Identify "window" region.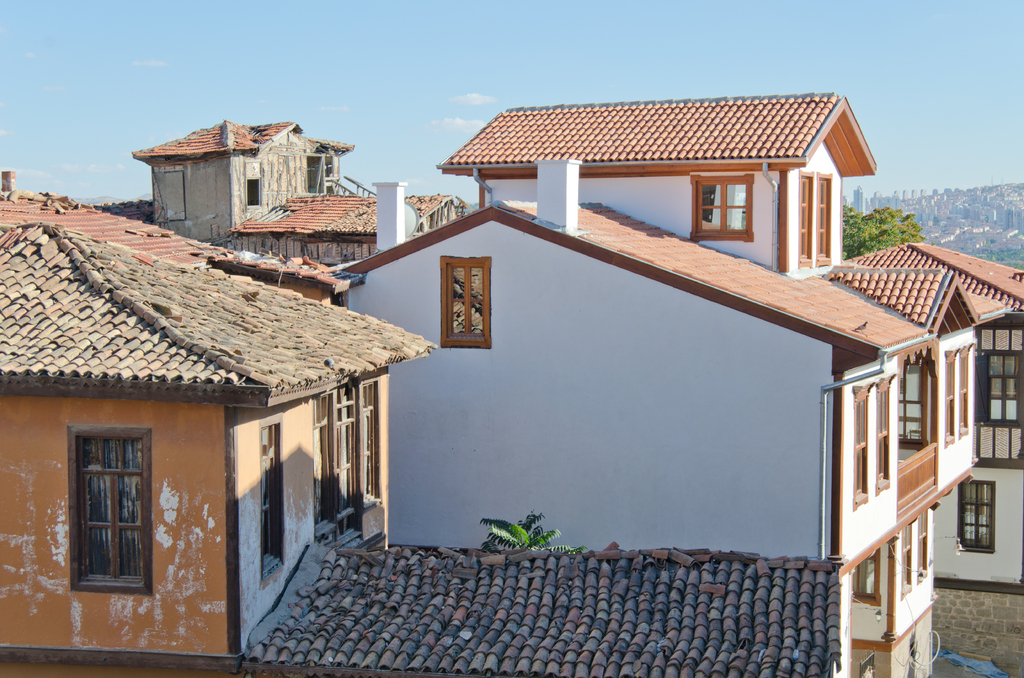
Region: left=303, top=370, right=387, bottom=543.
